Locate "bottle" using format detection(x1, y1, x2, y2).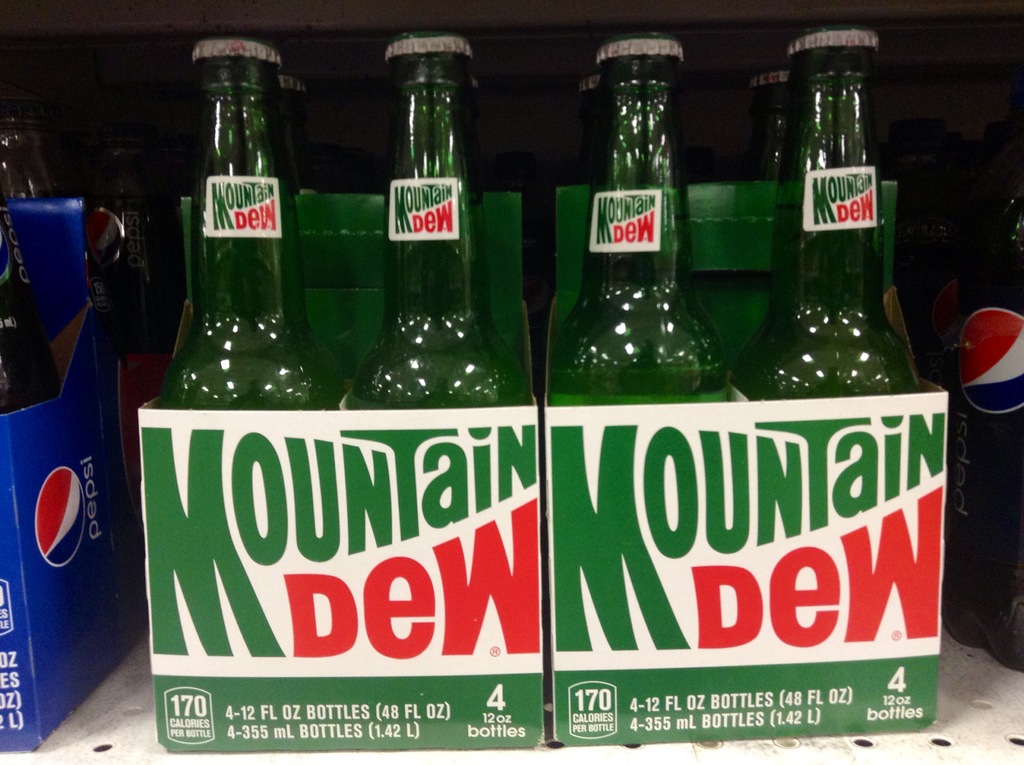
detection(580, 73, 607, 189).
